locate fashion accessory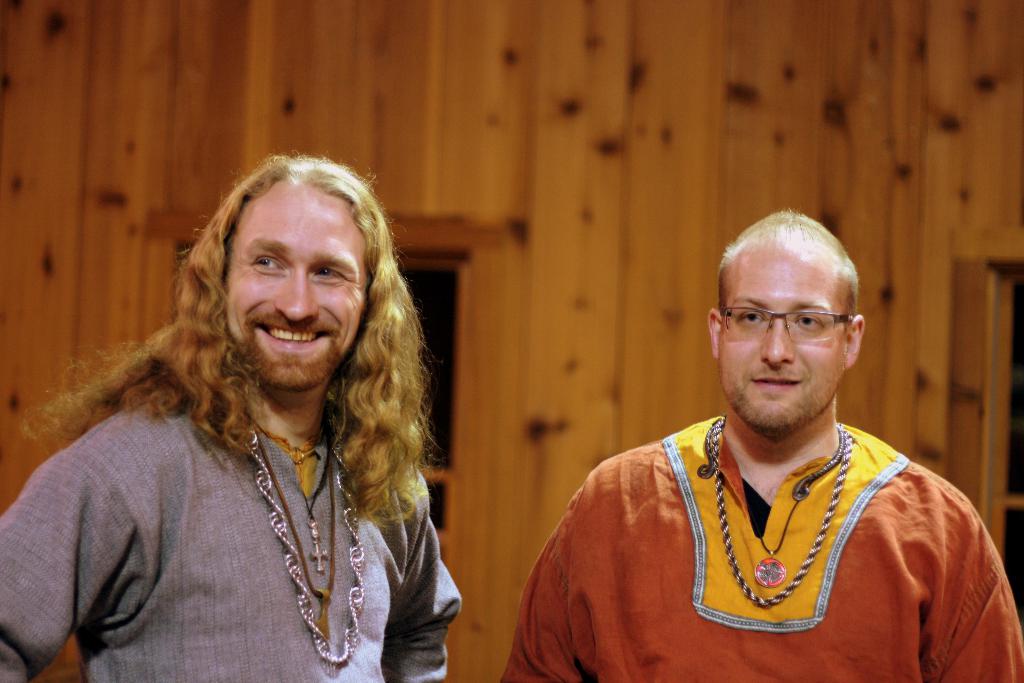
<region>696, 417, 842, 588</region>
